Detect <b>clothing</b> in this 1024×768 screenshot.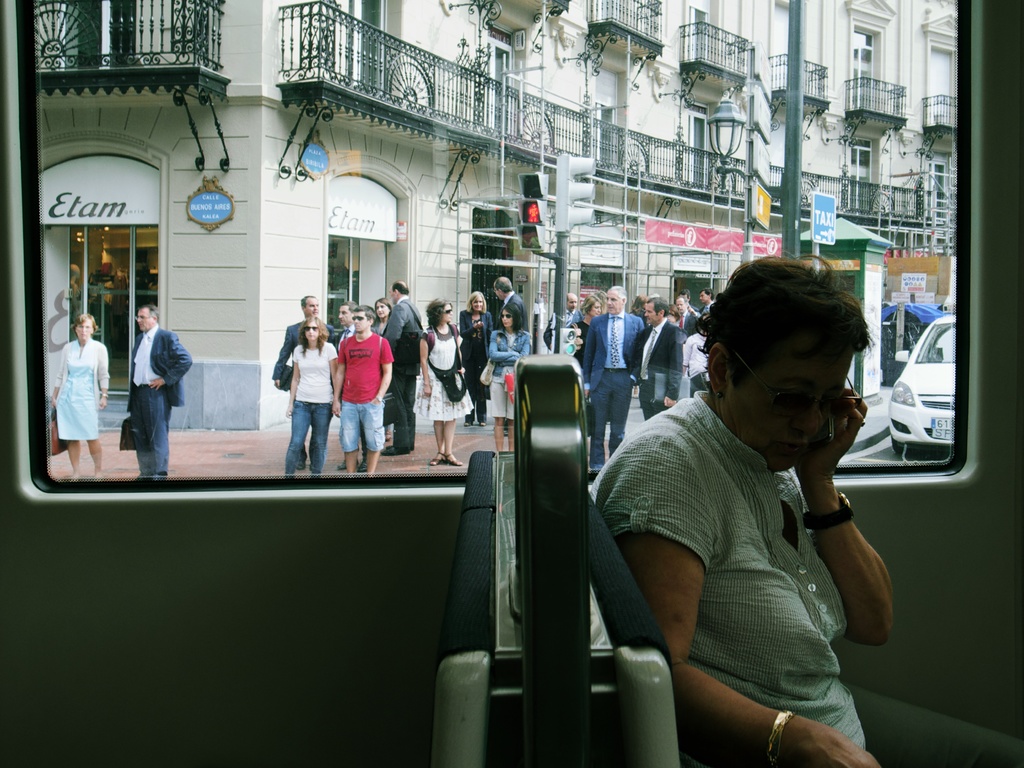
Detection: box(687, 303, 696, 313).
